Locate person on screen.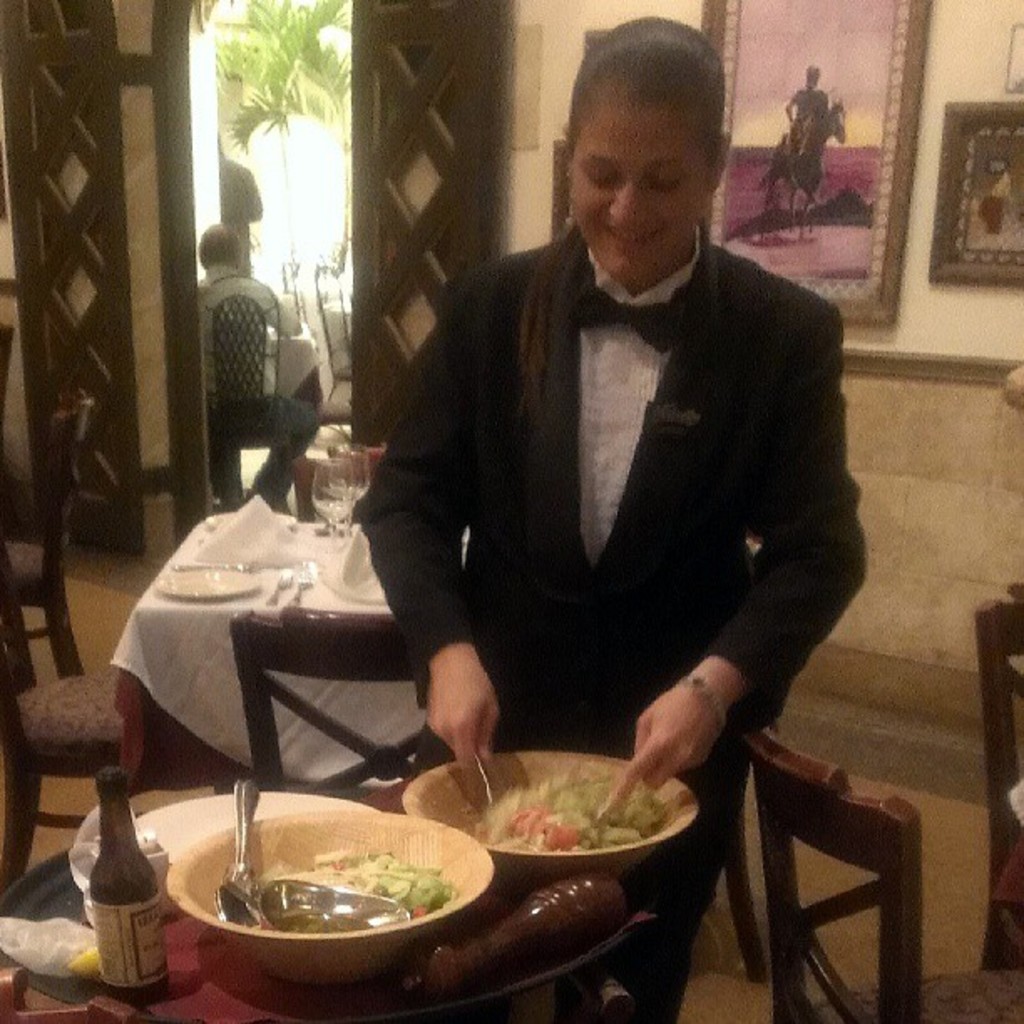
On screen at left=189, top=219, right=326, bottom=519.
